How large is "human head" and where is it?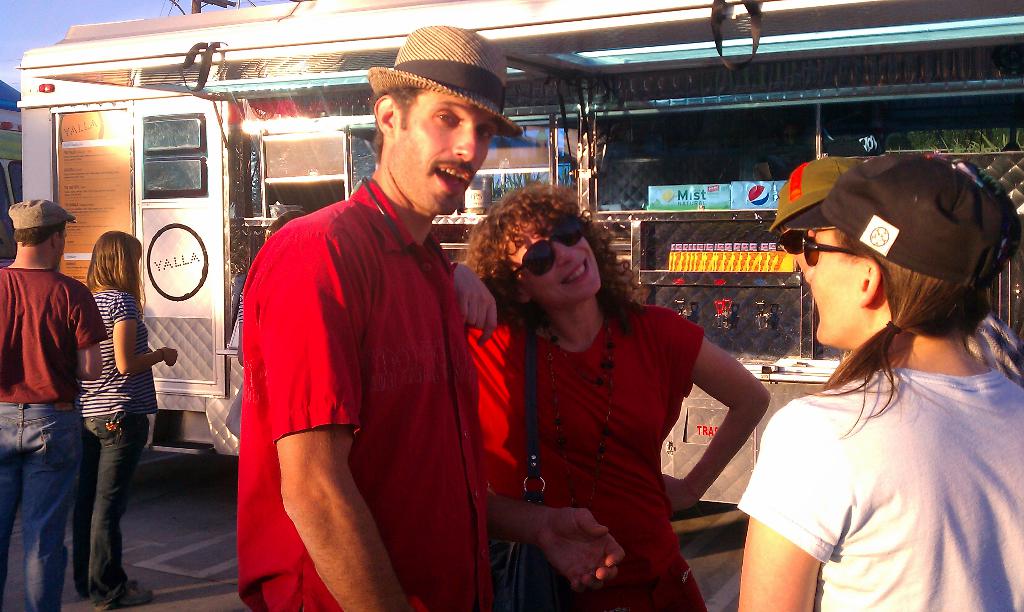
Bounding box: [left=371, top=24, right=511, bottom=217].
